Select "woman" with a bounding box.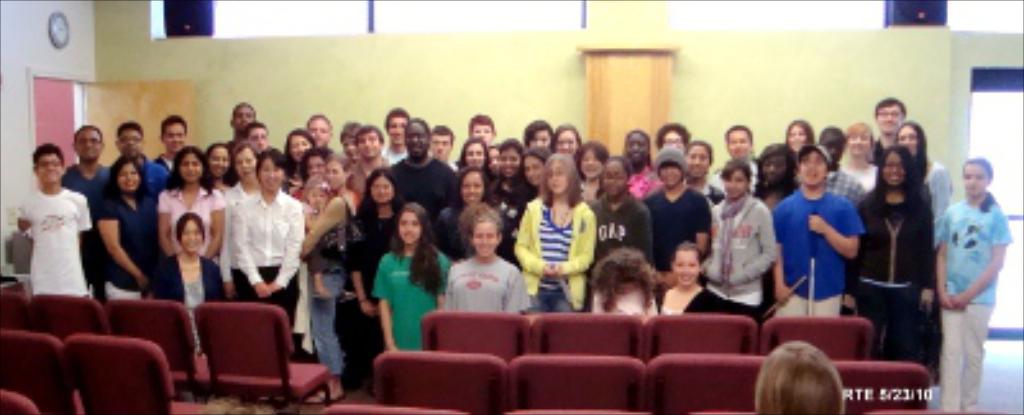
238:151:302:325.
